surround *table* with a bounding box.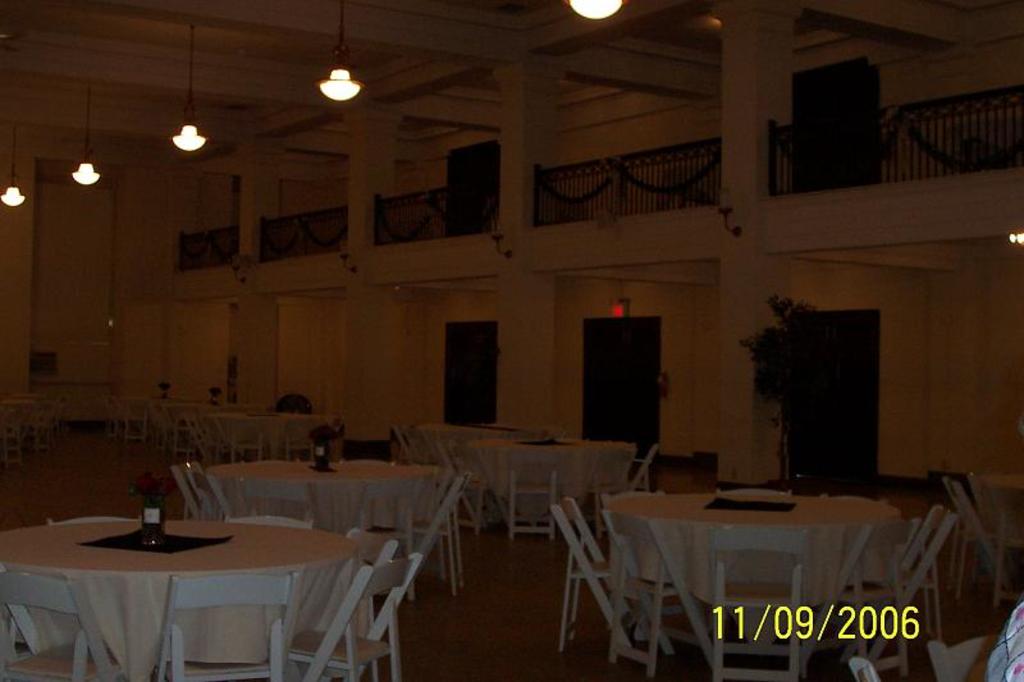
rect(156, 400, 210, 421).
